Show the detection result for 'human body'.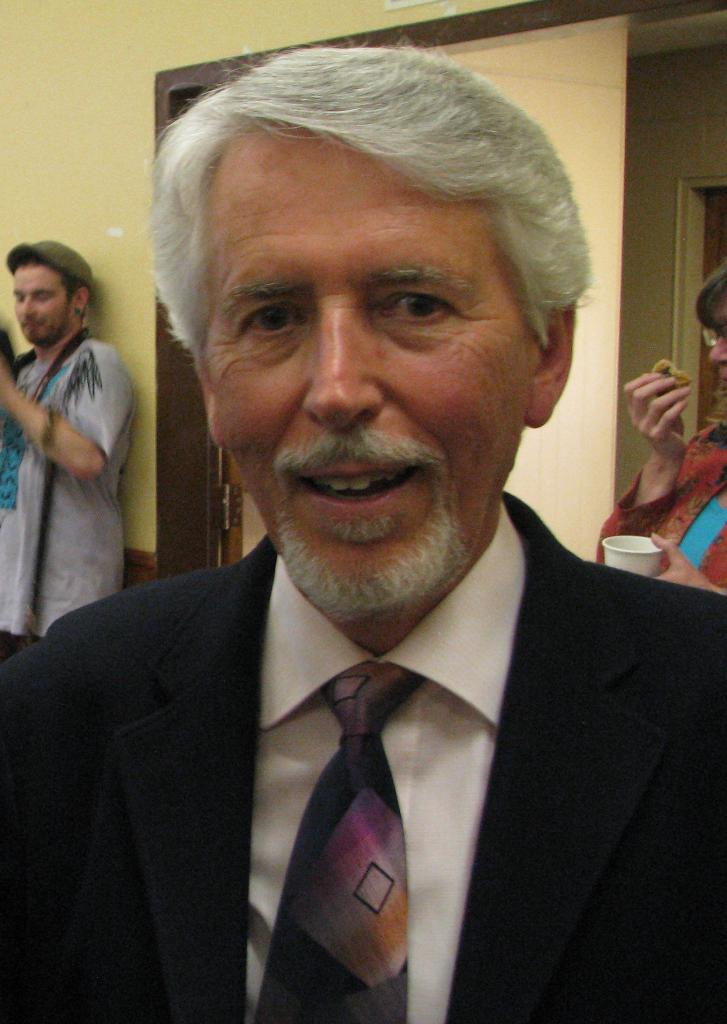
597 267 726 594.
